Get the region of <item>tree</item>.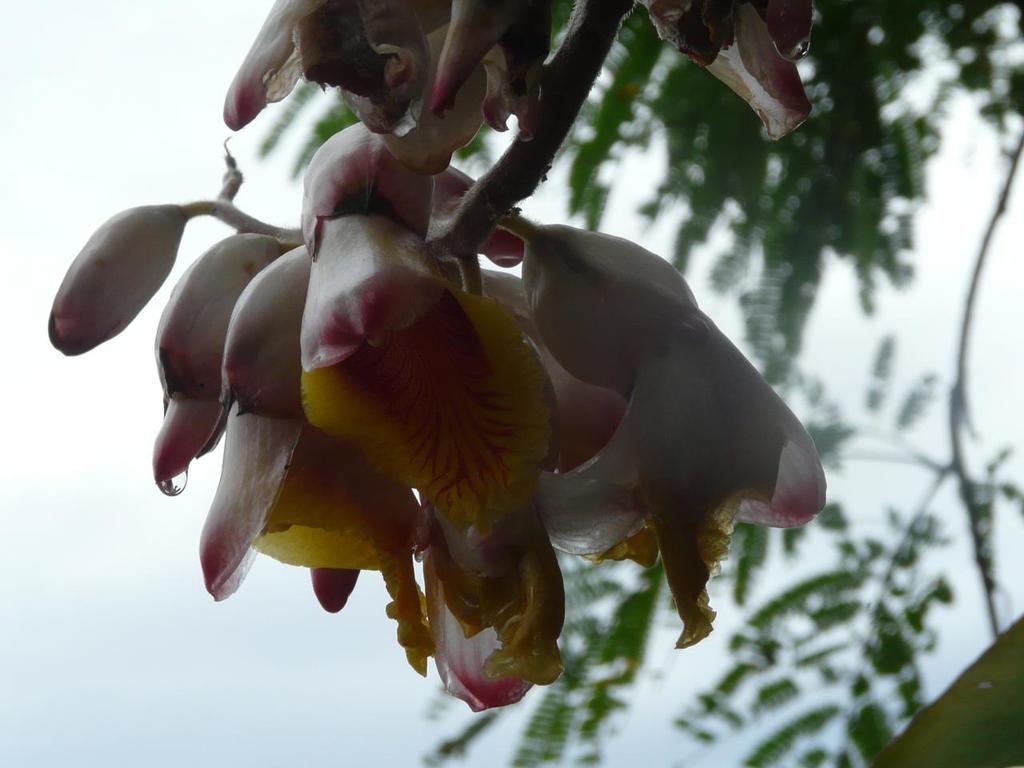
[0,0,946,709].
